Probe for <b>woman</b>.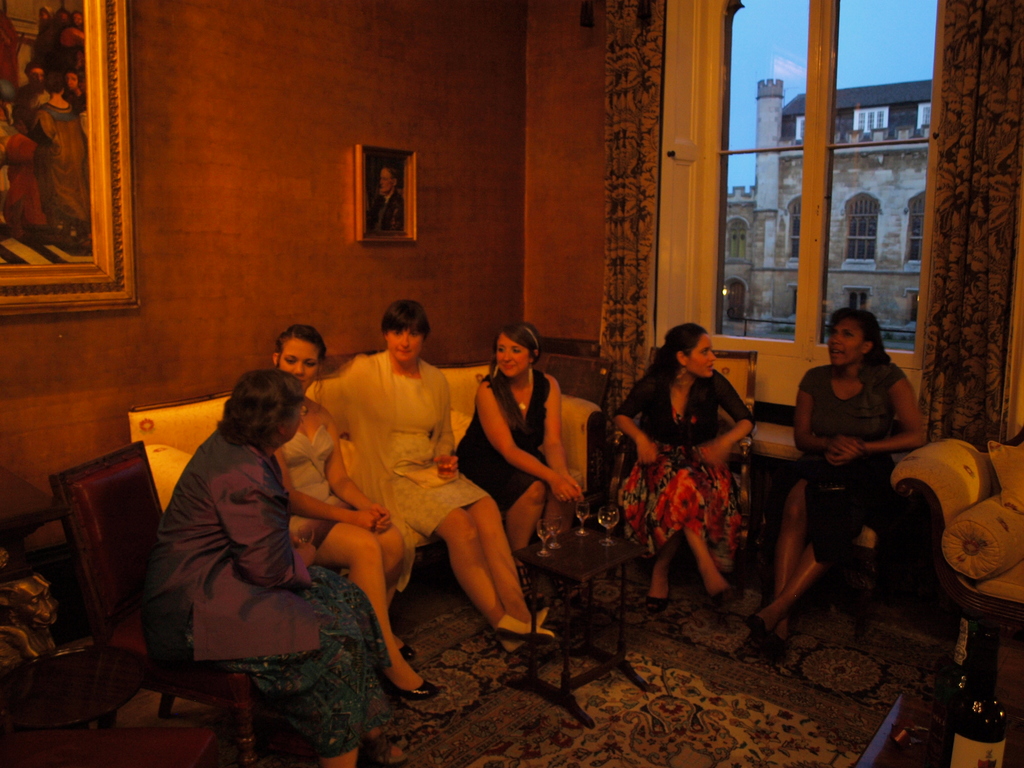
Probe result: 68,69,88,113.
